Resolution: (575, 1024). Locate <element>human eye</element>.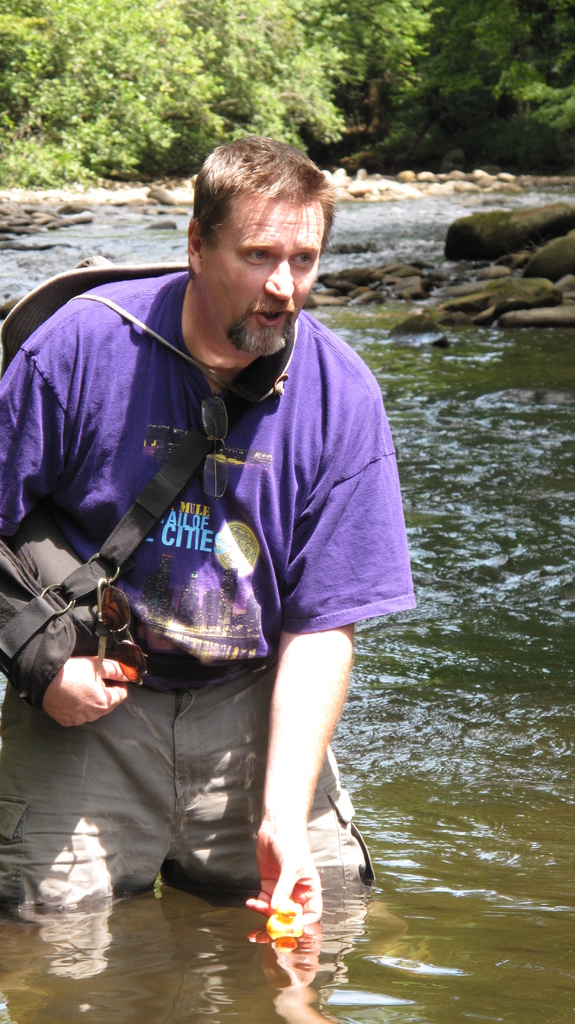
pyautogui.locateOnScreen(245, 244, 273, 264).
